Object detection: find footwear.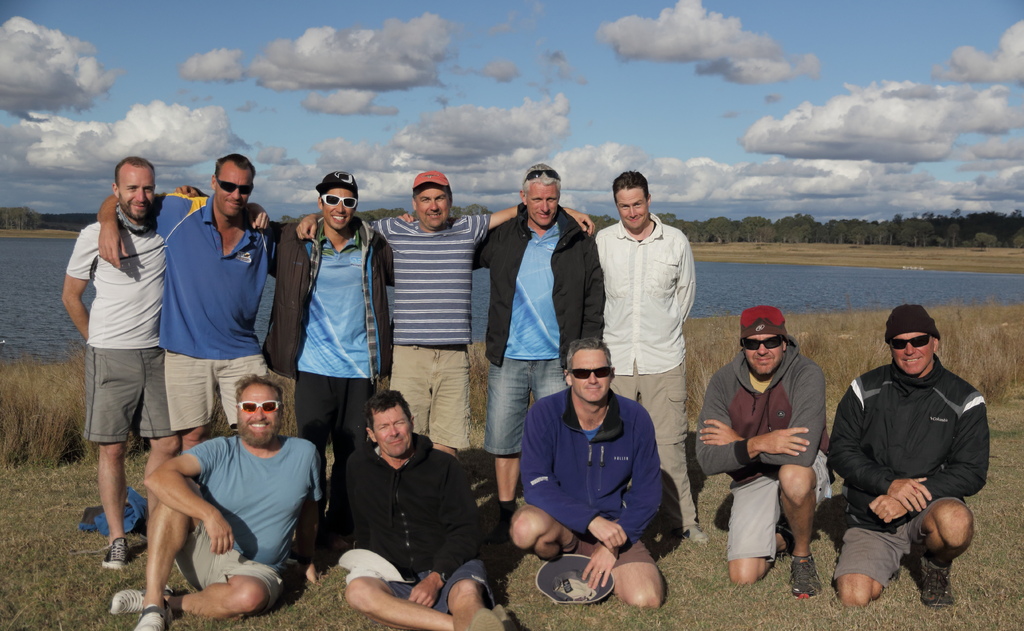
[left=795, top=552, right=819, bottom=596].
